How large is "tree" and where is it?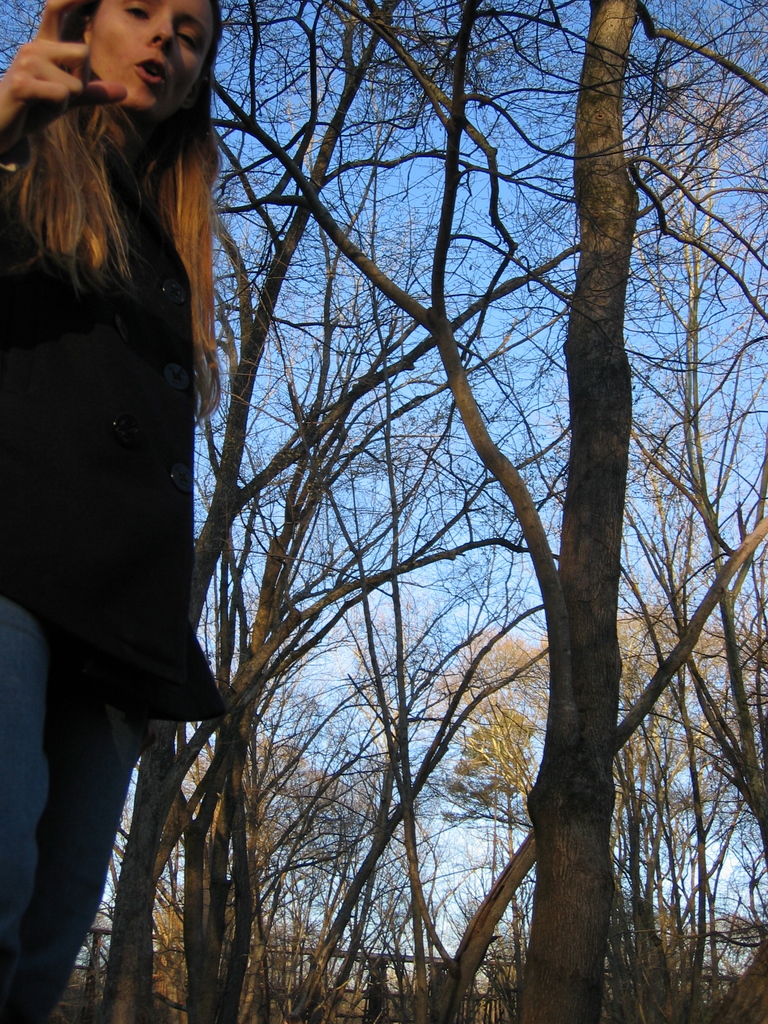
Bounding box: Rect(0, 0, 431, 1023).
